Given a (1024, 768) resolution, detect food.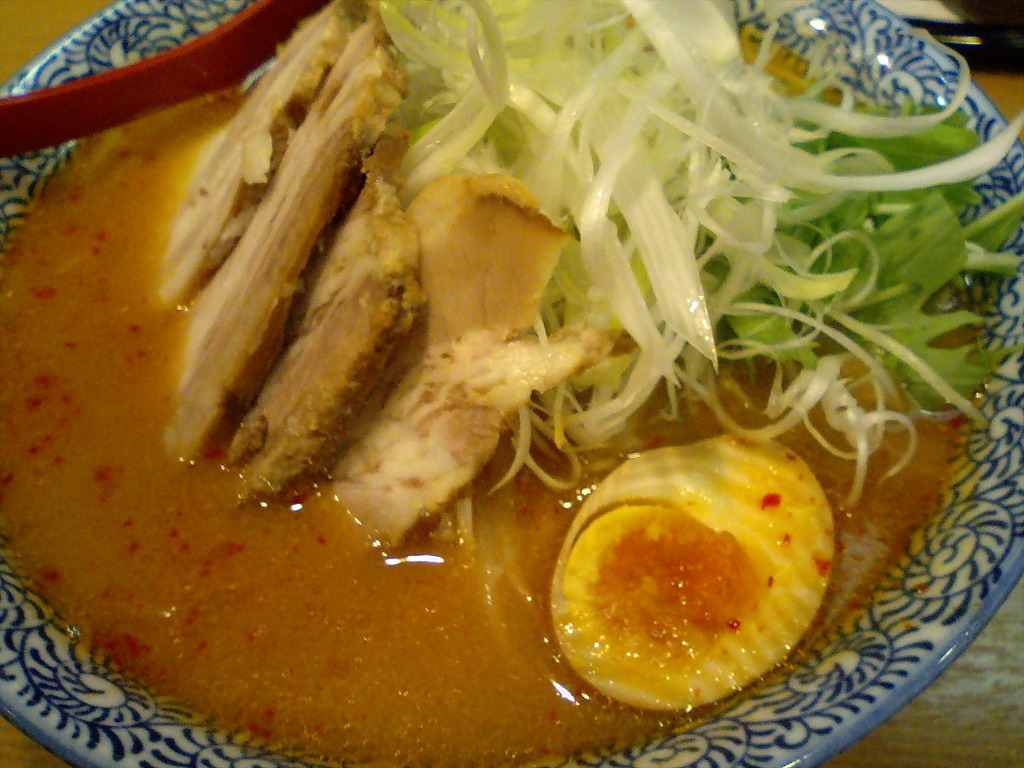
rect(578, 443, 832, 725).
